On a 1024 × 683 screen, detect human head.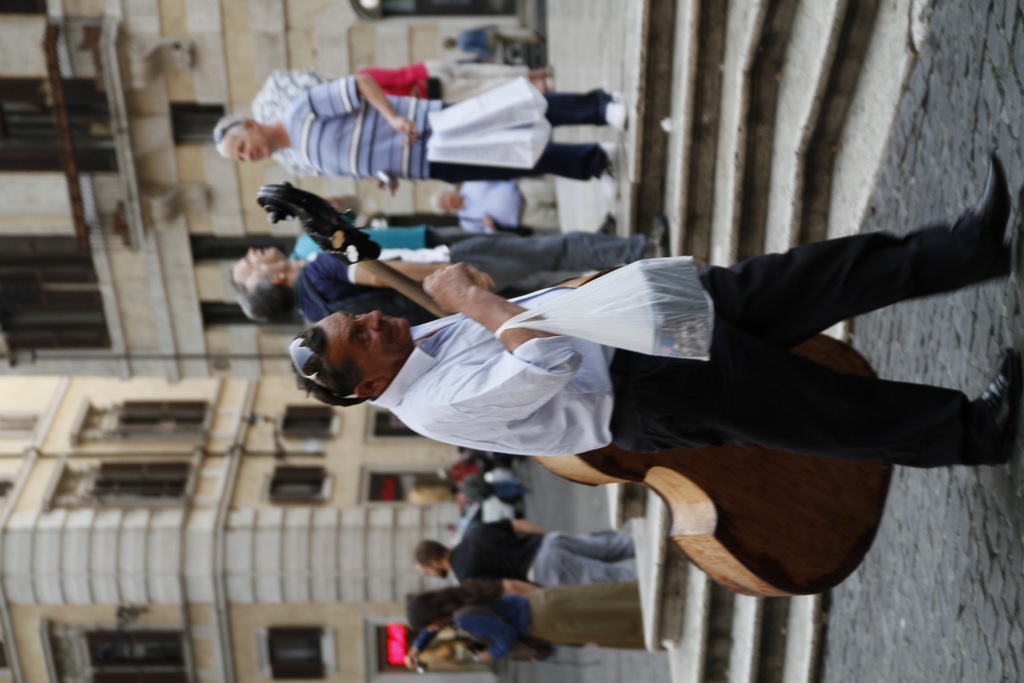
left=285, top=301, right=417, bottom=407.
